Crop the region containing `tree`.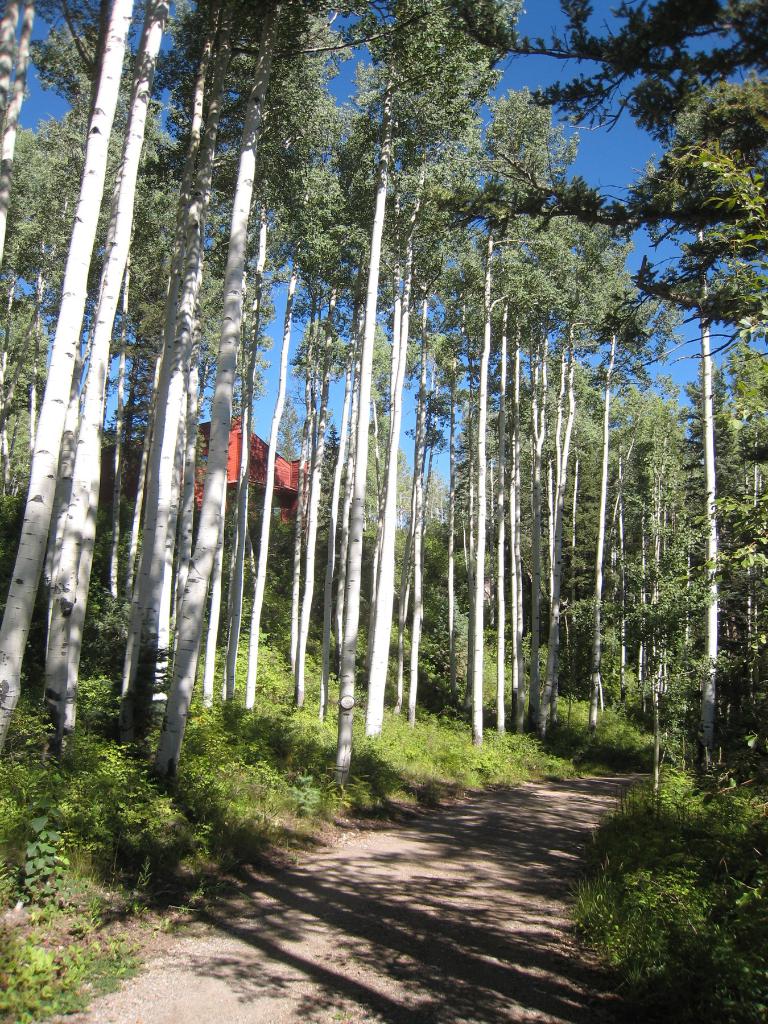
Crop region: rect(240, 265, 301, 714).
